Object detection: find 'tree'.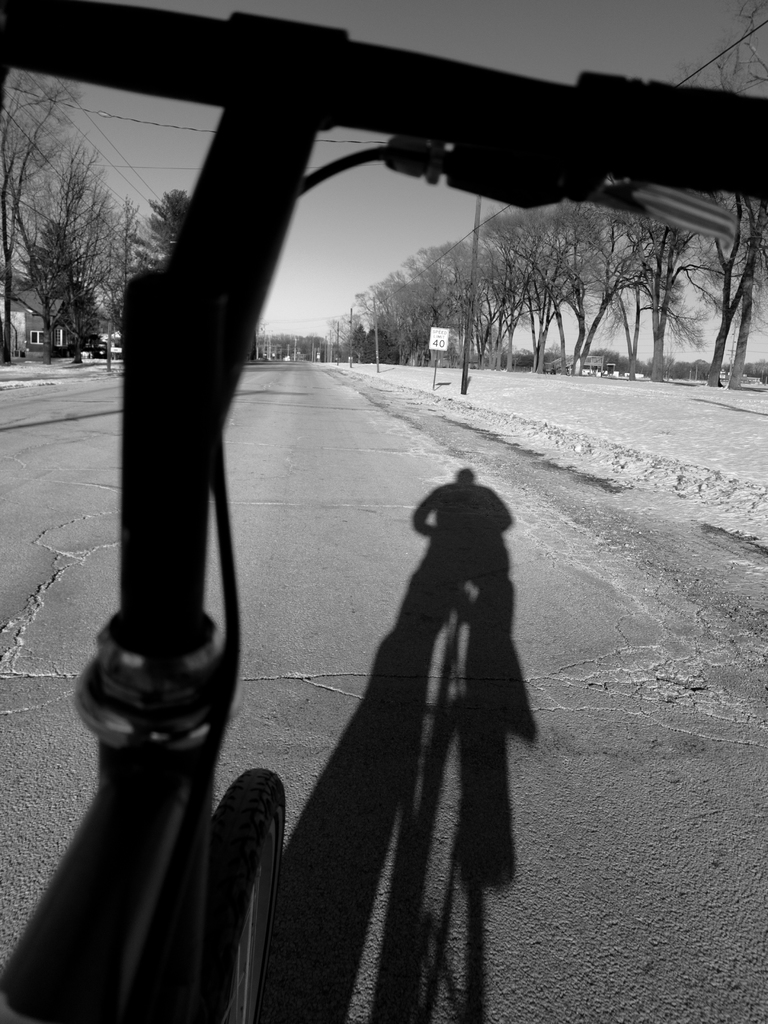
[x1=7, y1=142, x2=105, y2=367].
